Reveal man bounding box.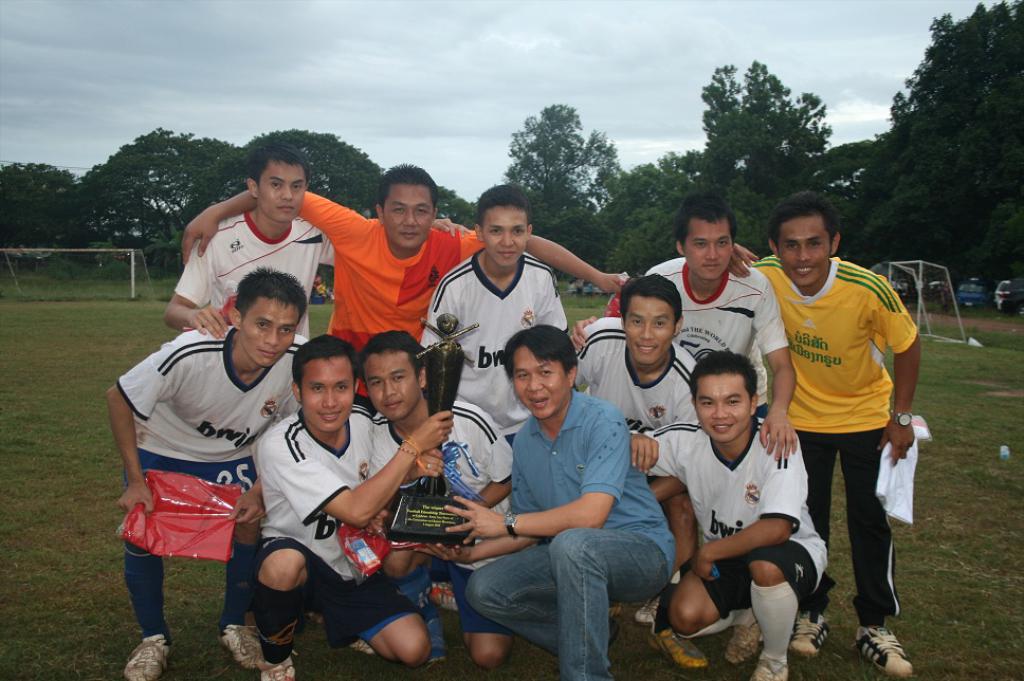
Revealed: box=[764, 205, 935, 643].
